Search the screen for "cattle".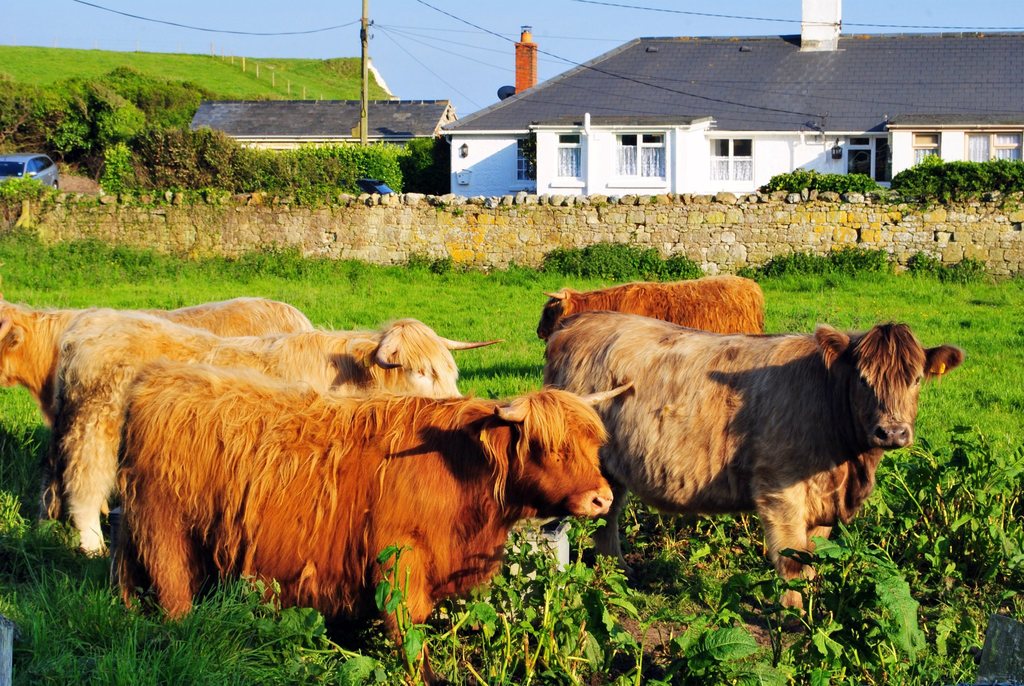
Found at [x1=535, y1=270, x2=765, y2=337].
